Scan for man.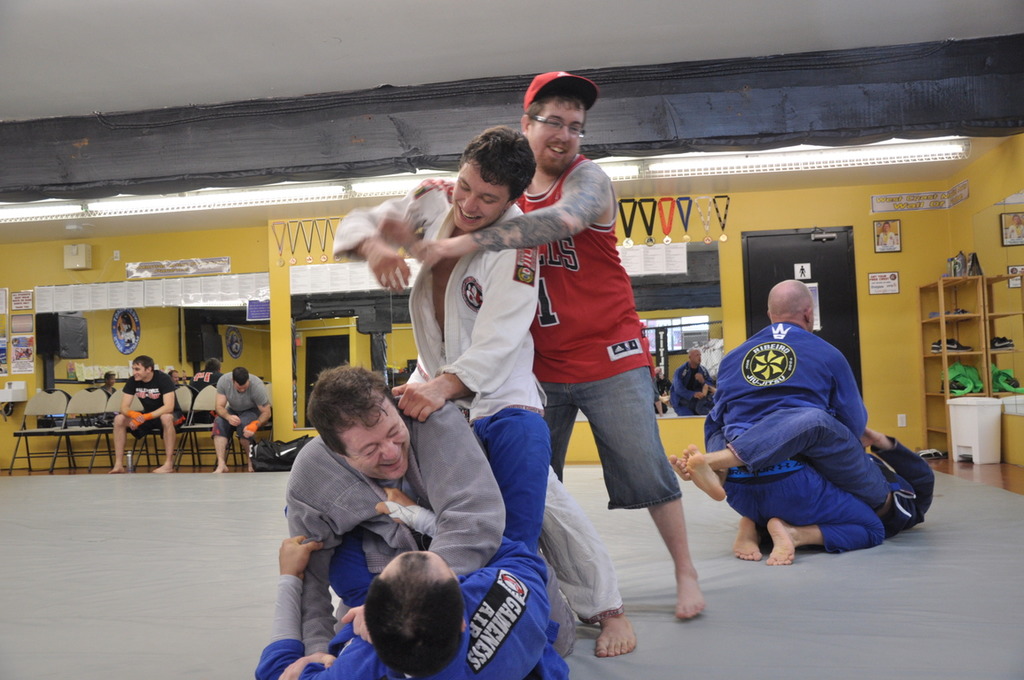
Scan result: 208:365:270:475.
